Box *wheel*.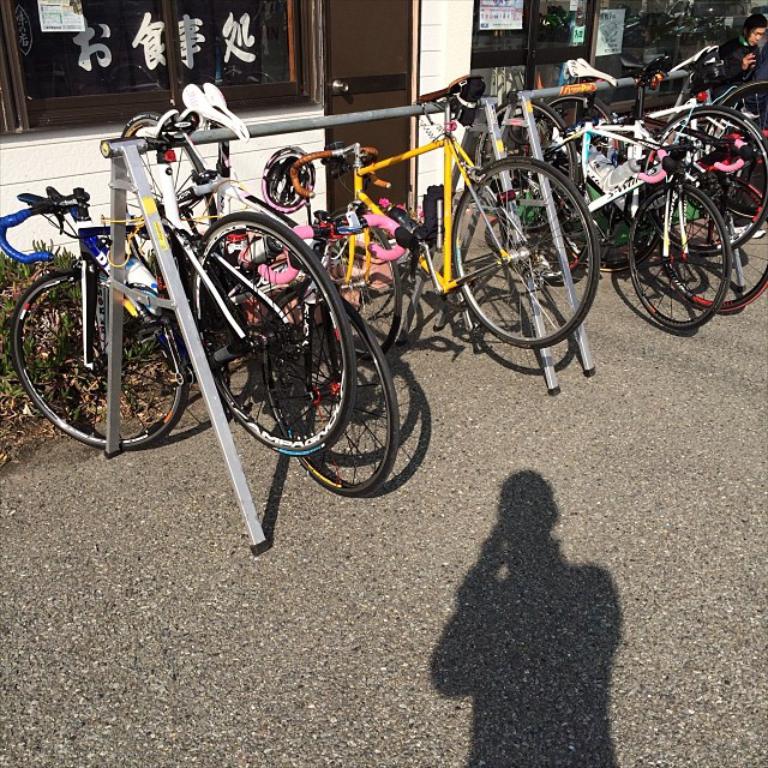
(left=625, top=172, right=732, bottom=335).
